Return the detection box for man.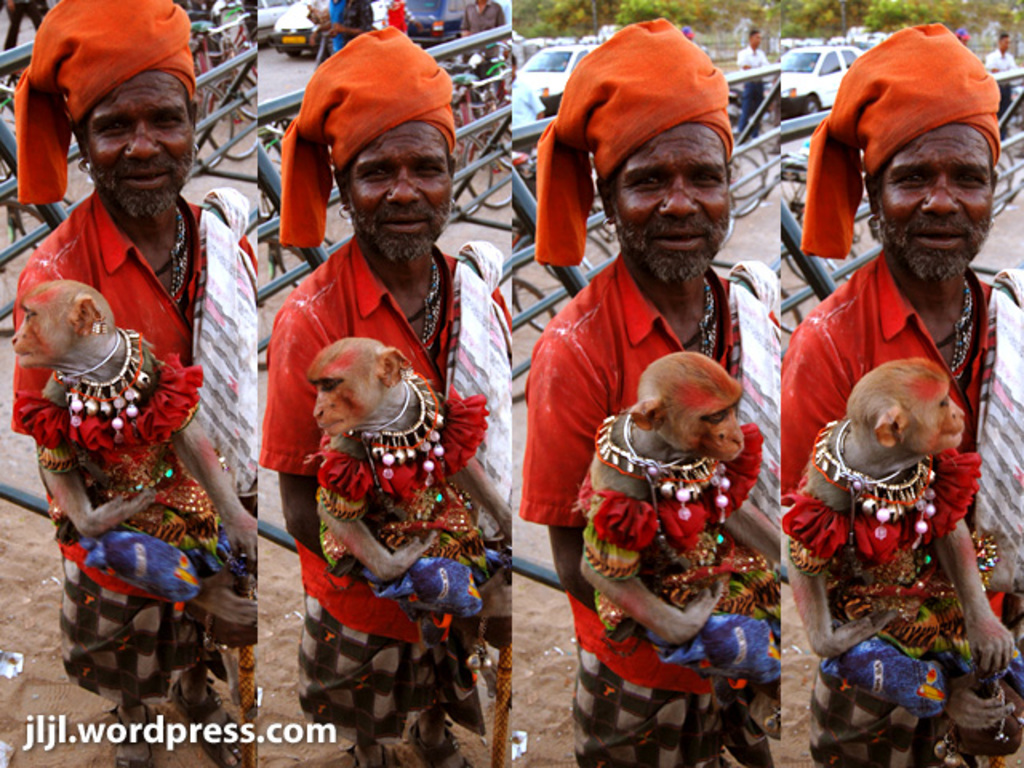
box(262, 24, 522, 766).
